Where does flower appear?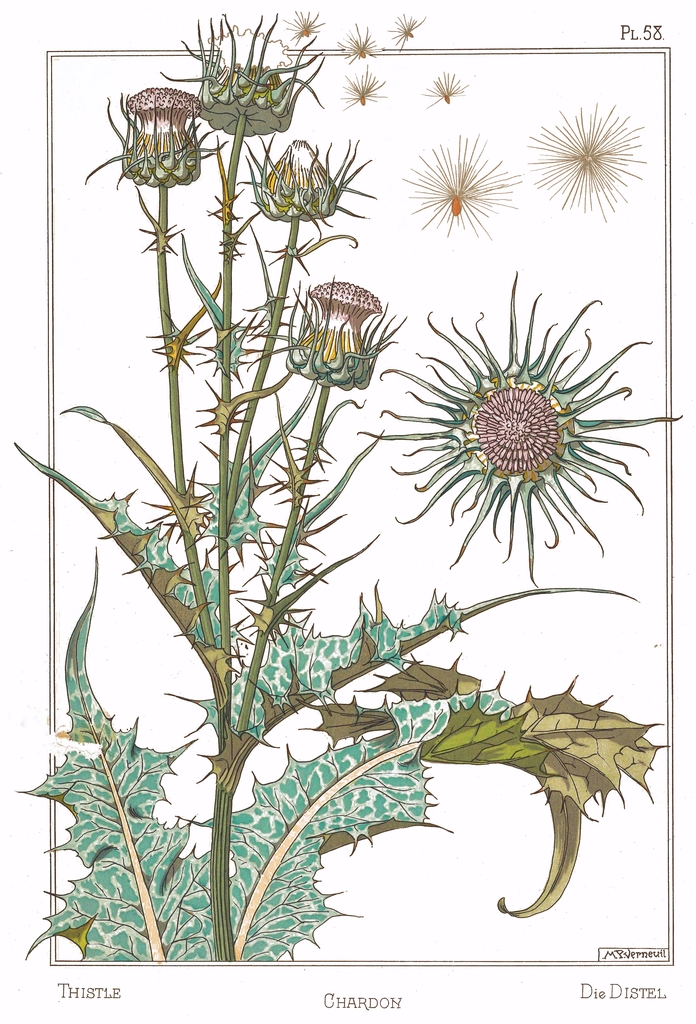
Appears at {"left": 154, "top": 13, "right": 326, "bottom": 139}.
